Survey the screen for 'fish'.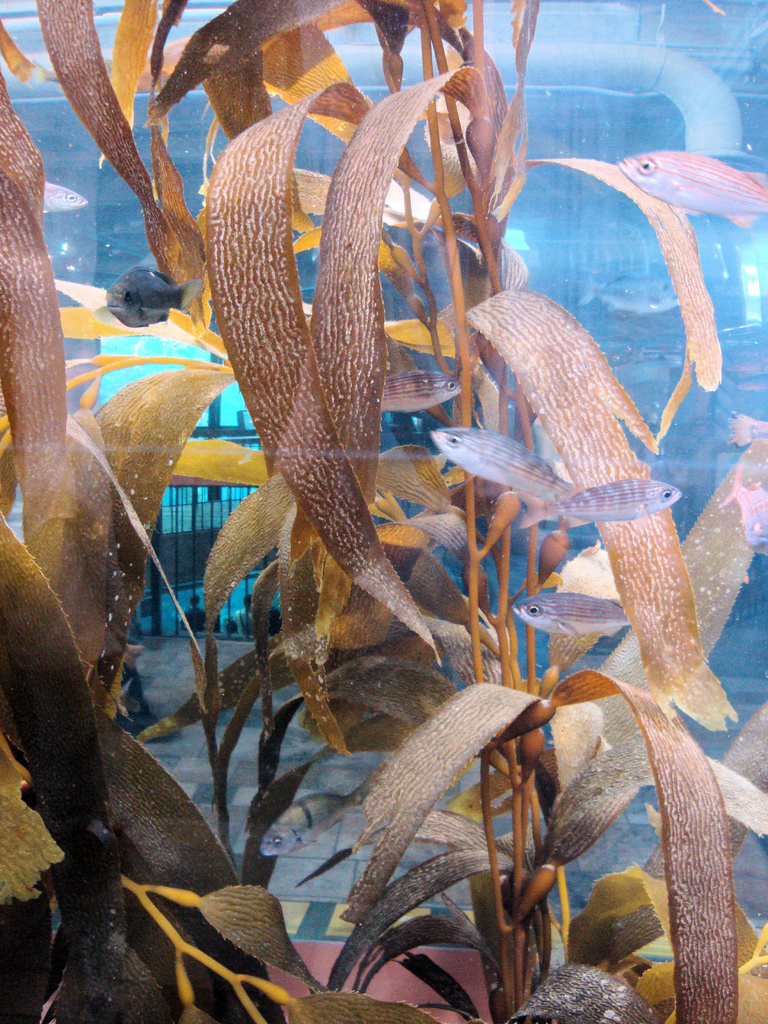
Survey found: bbox=[621, 150, 767, 229].
